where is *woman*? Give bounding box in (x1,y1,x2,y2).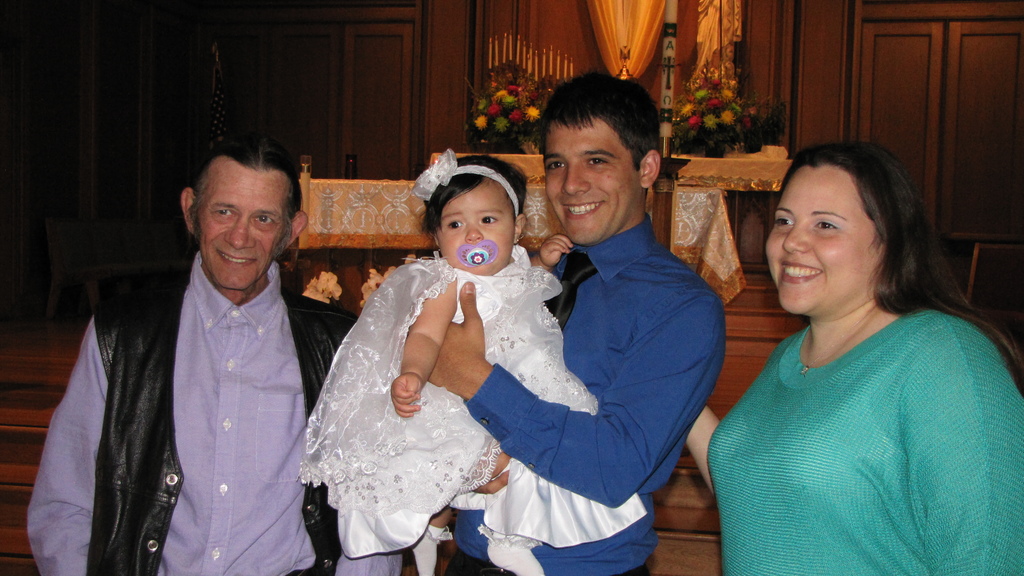
(672,138,1022,575).
